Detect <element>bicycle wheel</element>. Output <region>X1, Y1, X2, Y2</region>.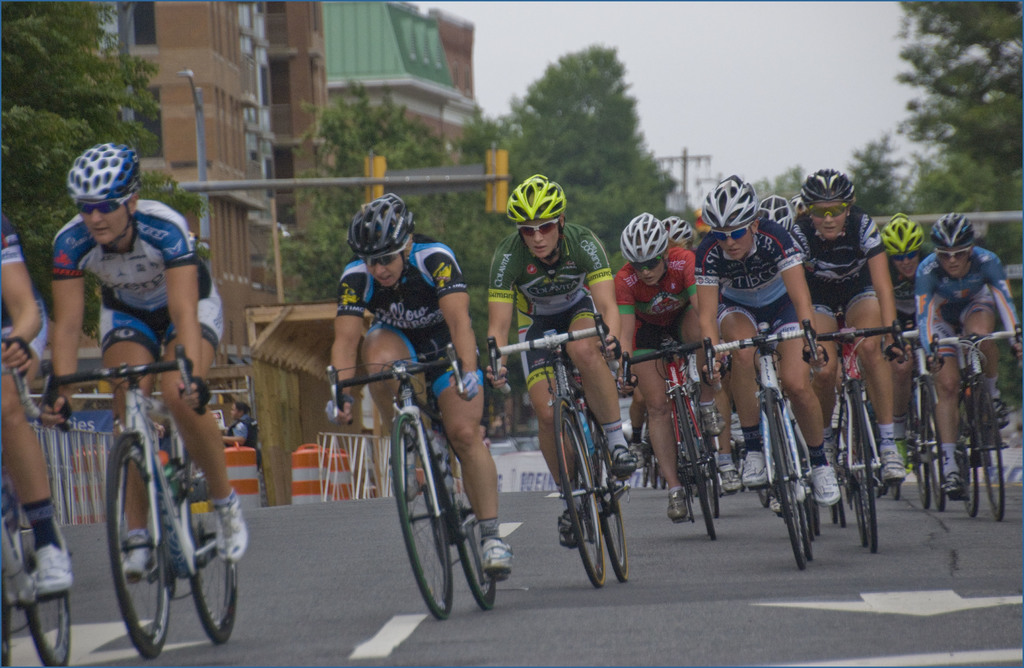
<region>601, 442, 628, 582</region>.
